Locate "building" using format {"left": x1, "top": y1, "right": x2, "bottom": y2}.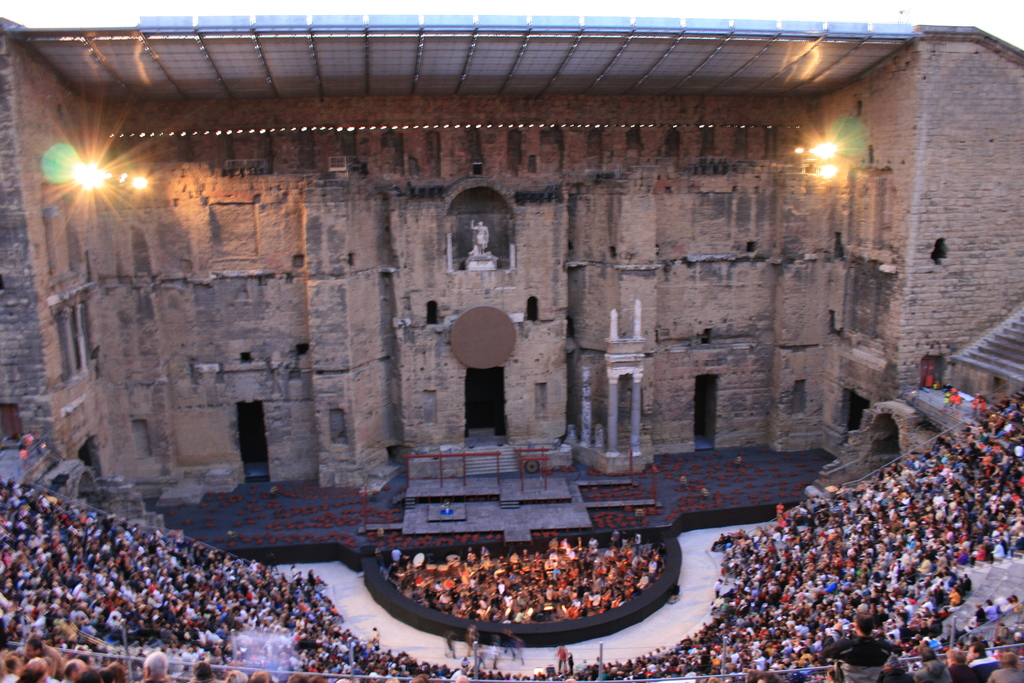
{"left": 0, "top": 0, "right": 1023, "bottom": 682}.
